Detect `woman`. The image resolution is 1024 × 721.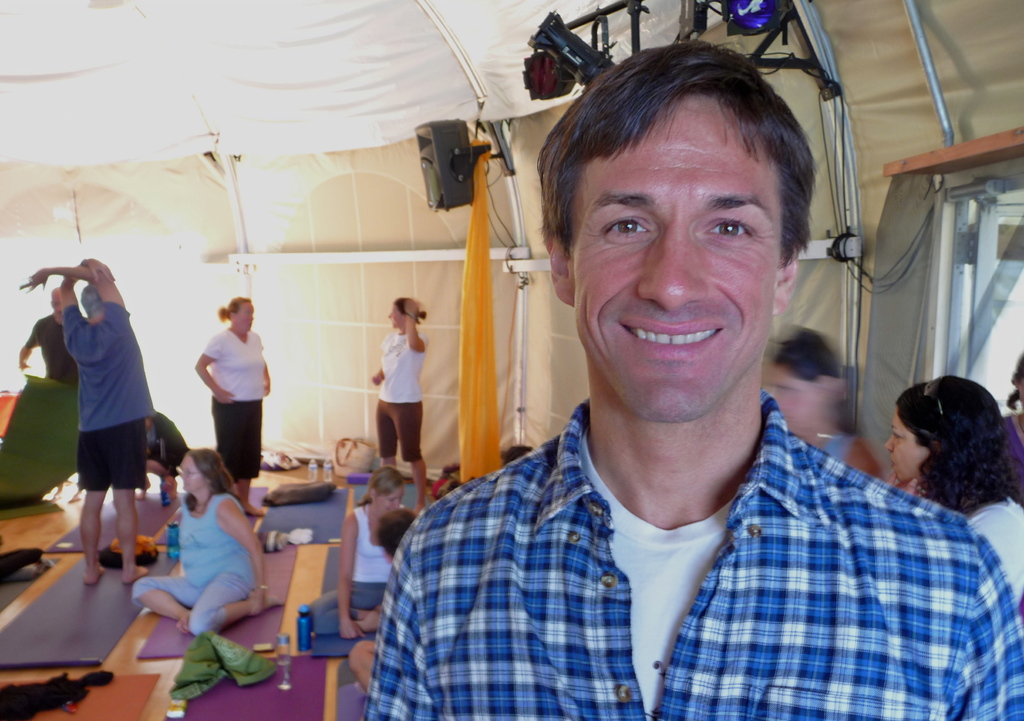
rect(191, 292, 266, 523).
